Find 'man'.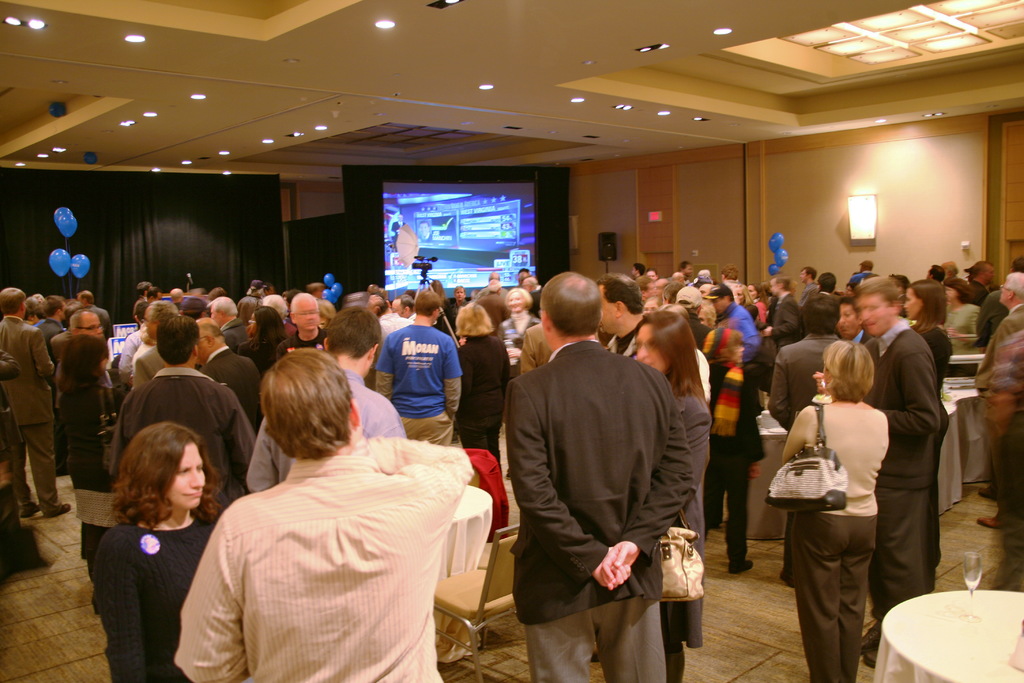
{"x1": 286, "y1": 287, "x2": 305, "y2": 317}.
